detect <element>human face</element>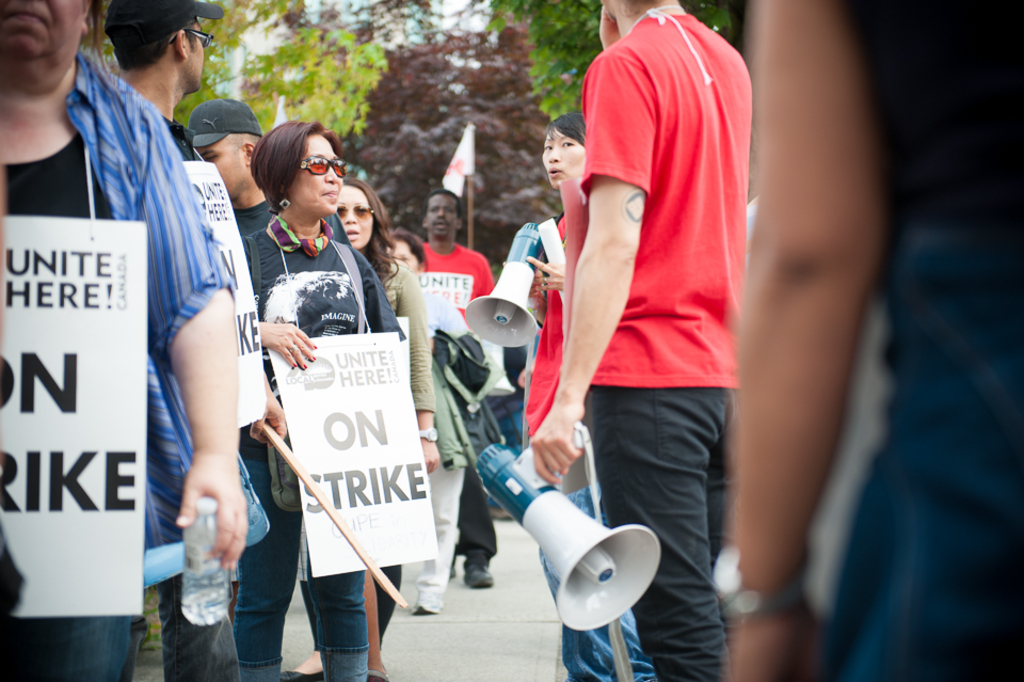
(0, 0, 80, 77)
